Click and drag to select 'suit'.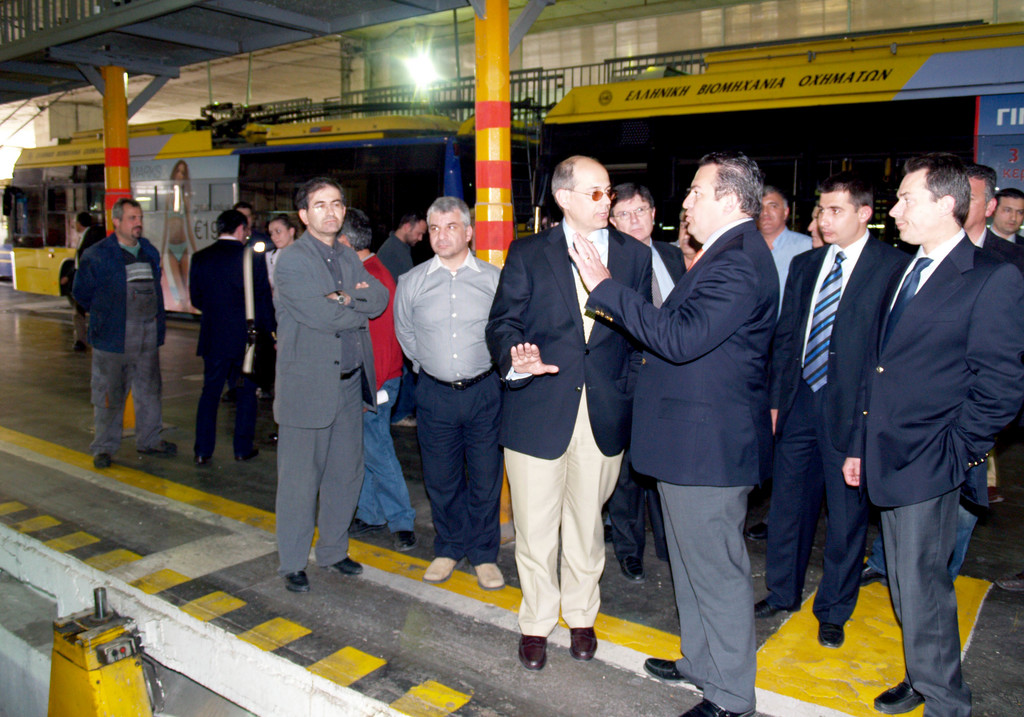
Selection: locate(484, 213, 652, 638).
